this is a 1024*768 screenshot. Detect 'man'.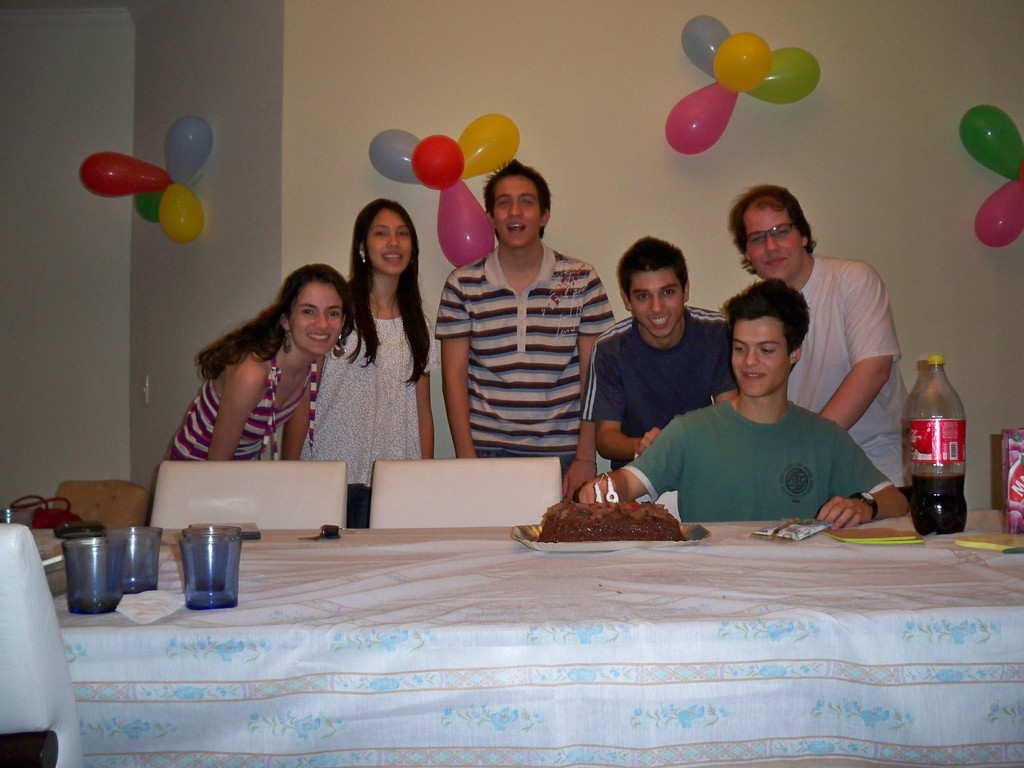
pyautogui.locateOnScreen(584, 236, 739, 471).
